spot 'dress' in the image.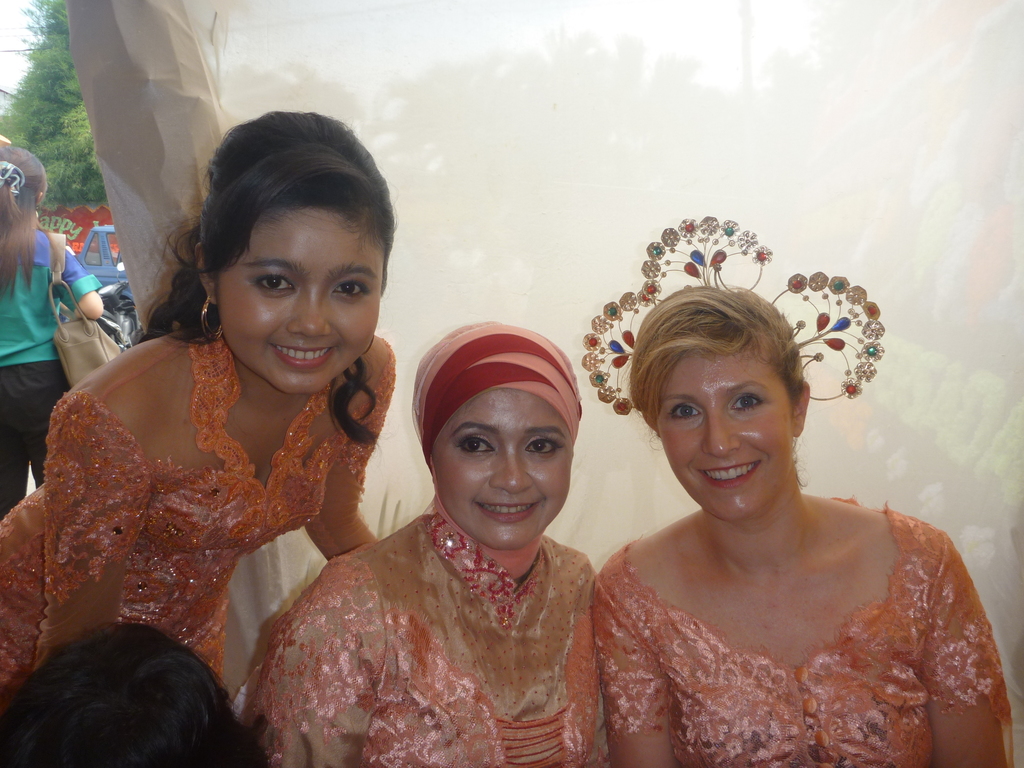
'dress' found at [0,339,396,688].
